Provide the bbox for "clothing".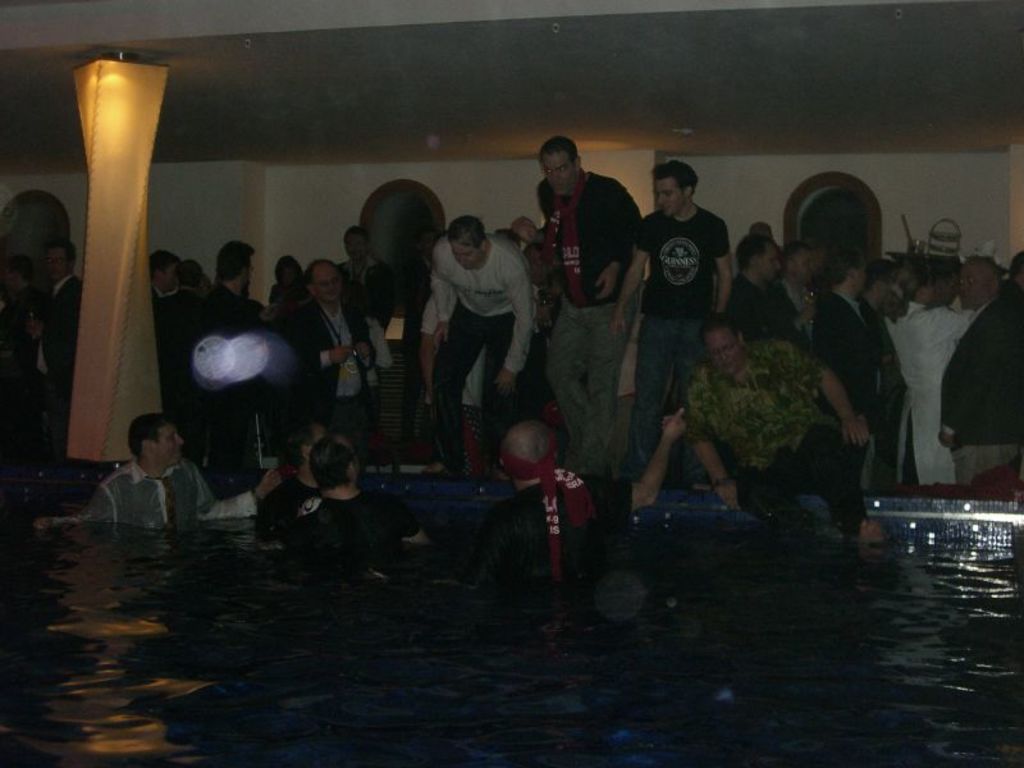
x1=547, y1=170, x2=655, y2=476.
